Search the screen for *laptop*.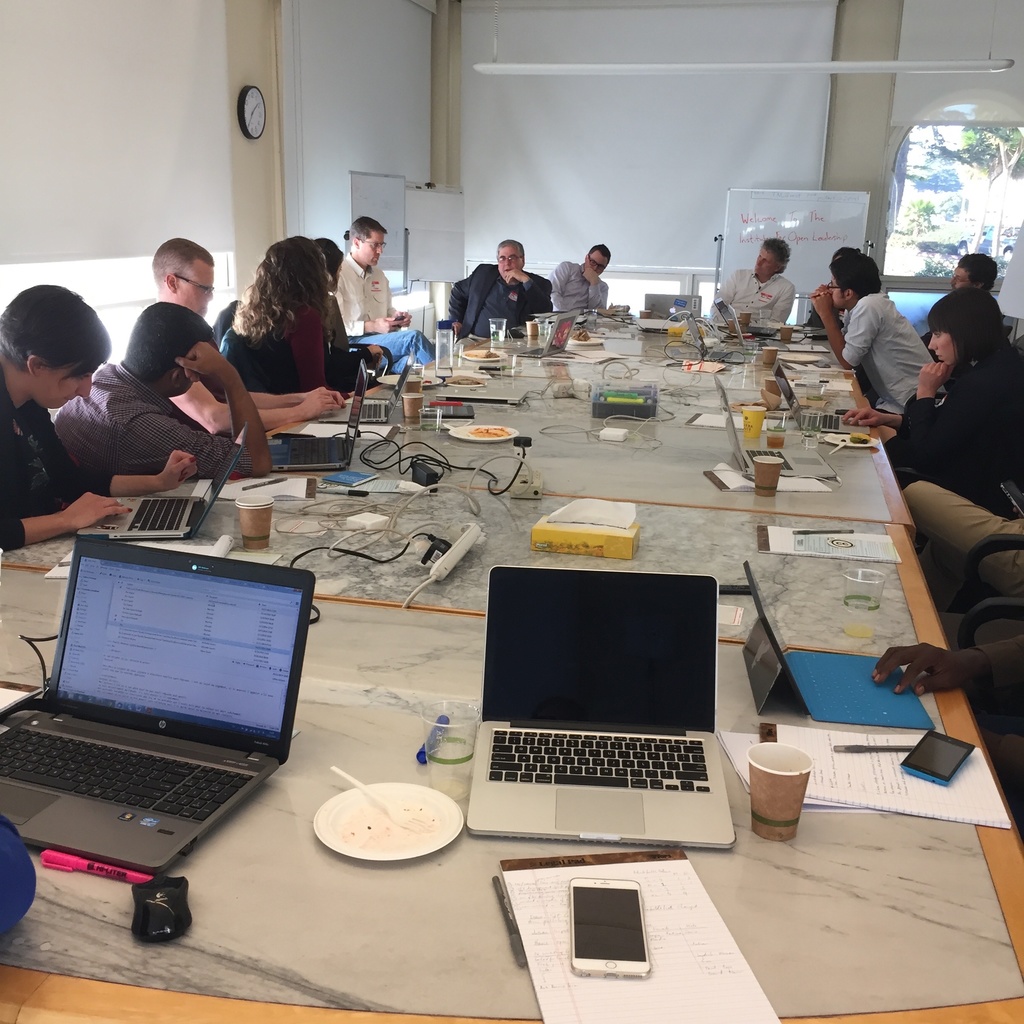
Found at l=14, t=516, r=304, b=932.
